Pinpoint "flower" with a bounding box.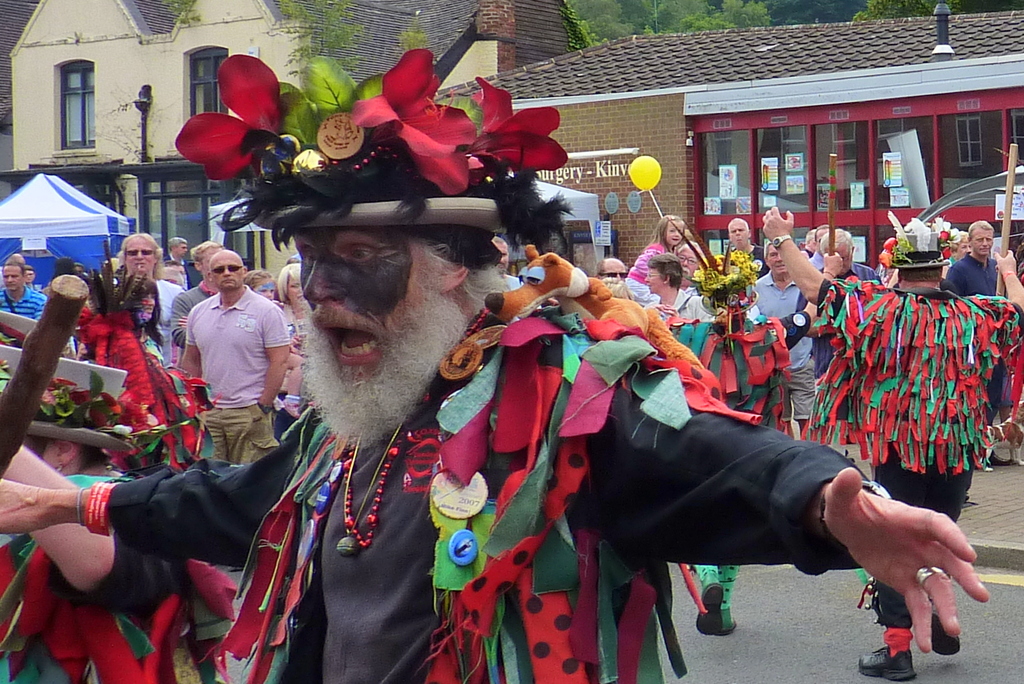
{"x1": 346, "y1": 47, "x2": 470, "y2": 200}.
